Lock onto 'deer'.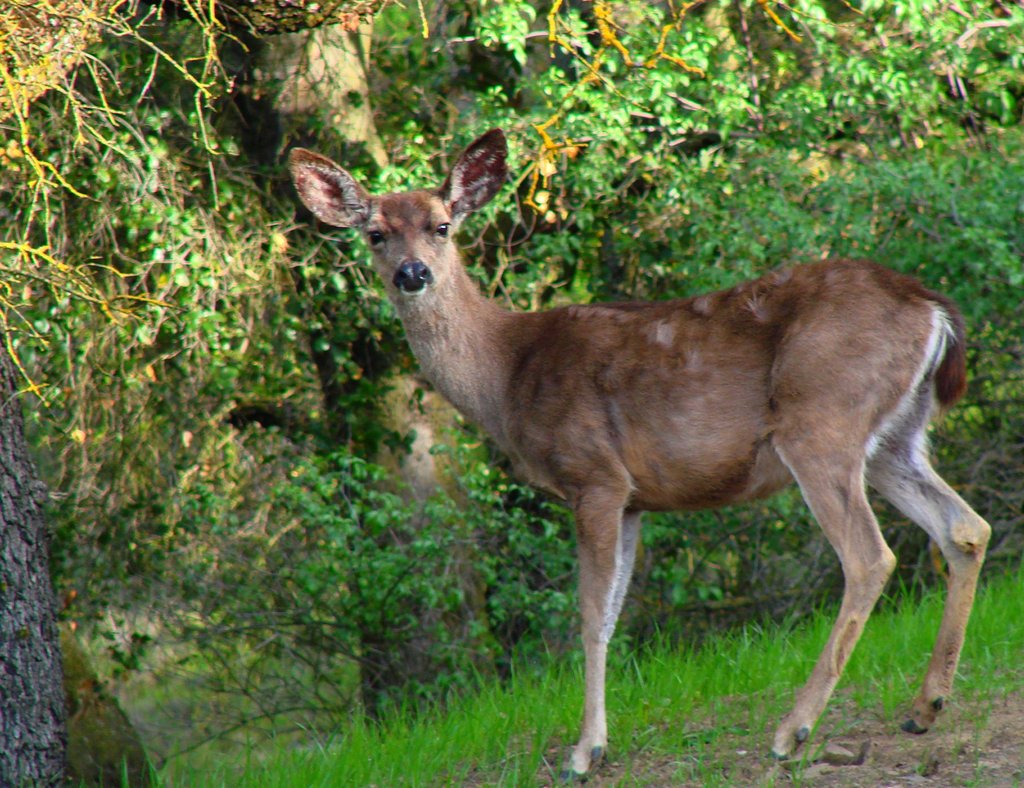
Locked: rect(281, 124, 996, 782).
